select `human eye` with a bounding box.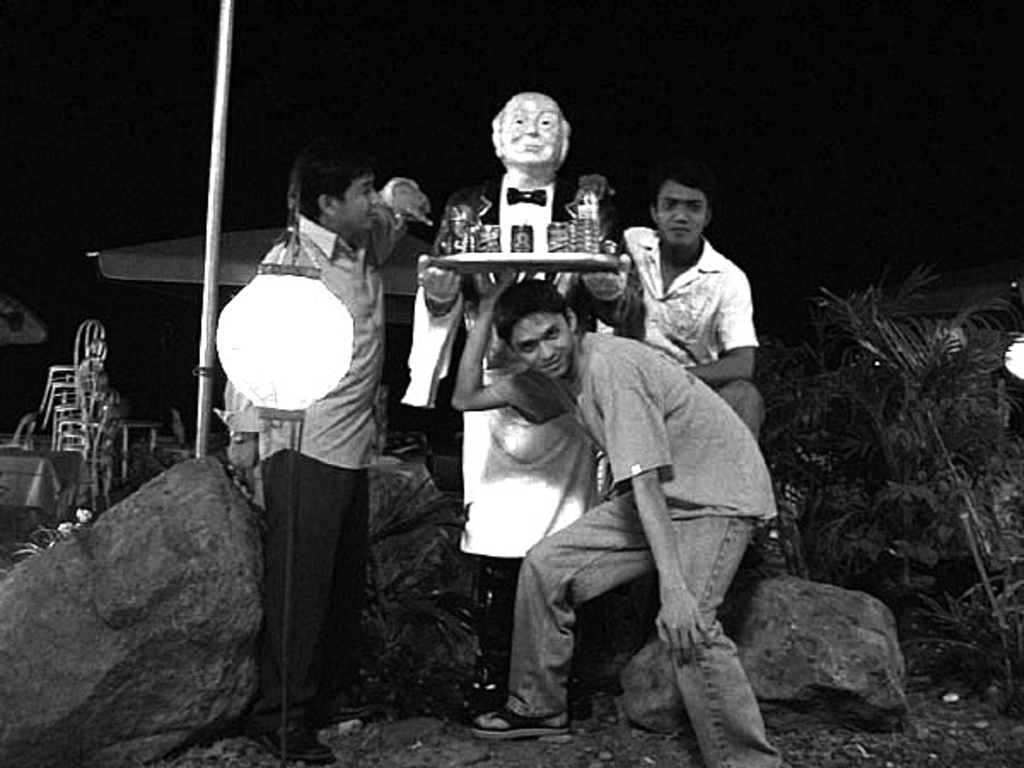
(x1=550, y1=329, x2=563, y2=338).
